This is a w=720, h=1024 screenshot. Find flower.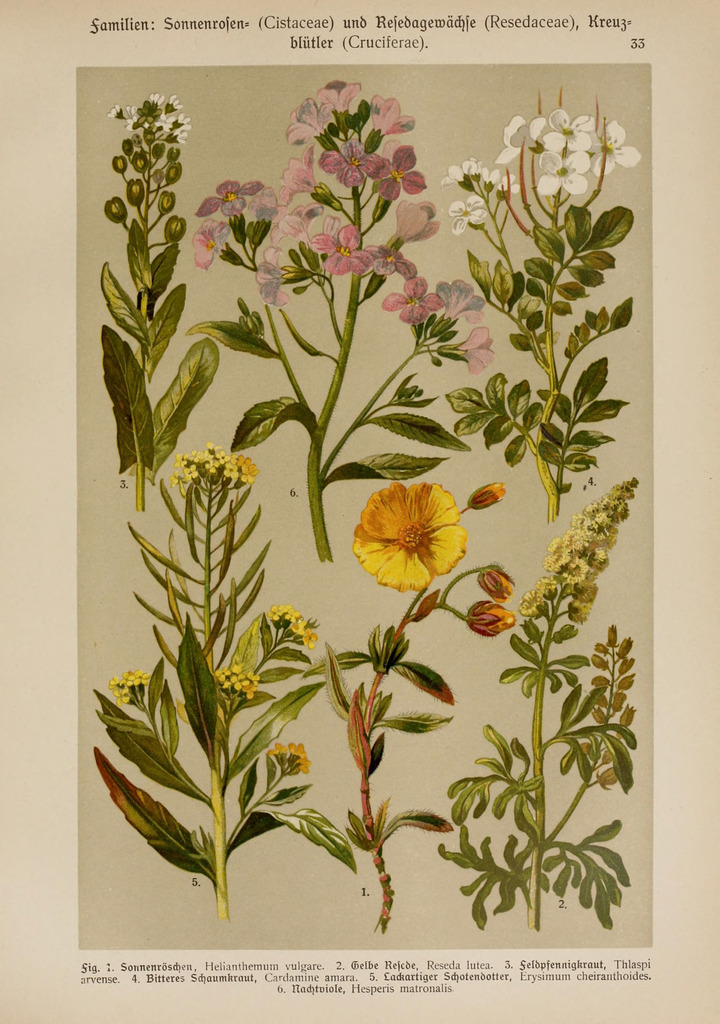
Bounding box: (174, 130, 186, 143).
